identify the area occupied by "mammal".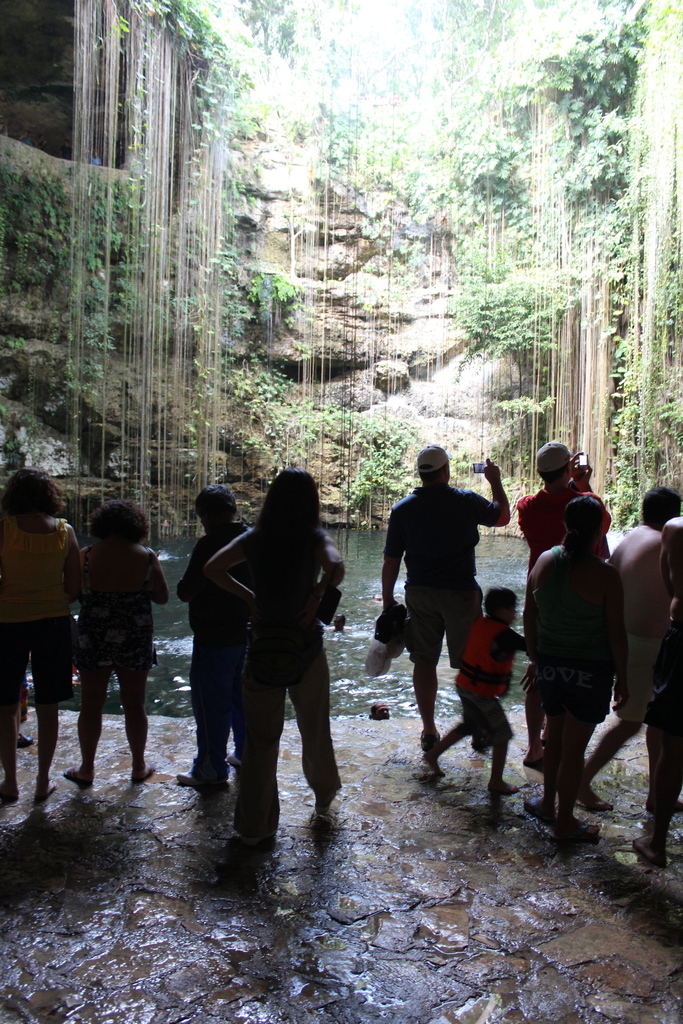
Area: [left=381, top=443, right=514, bottom=756].
